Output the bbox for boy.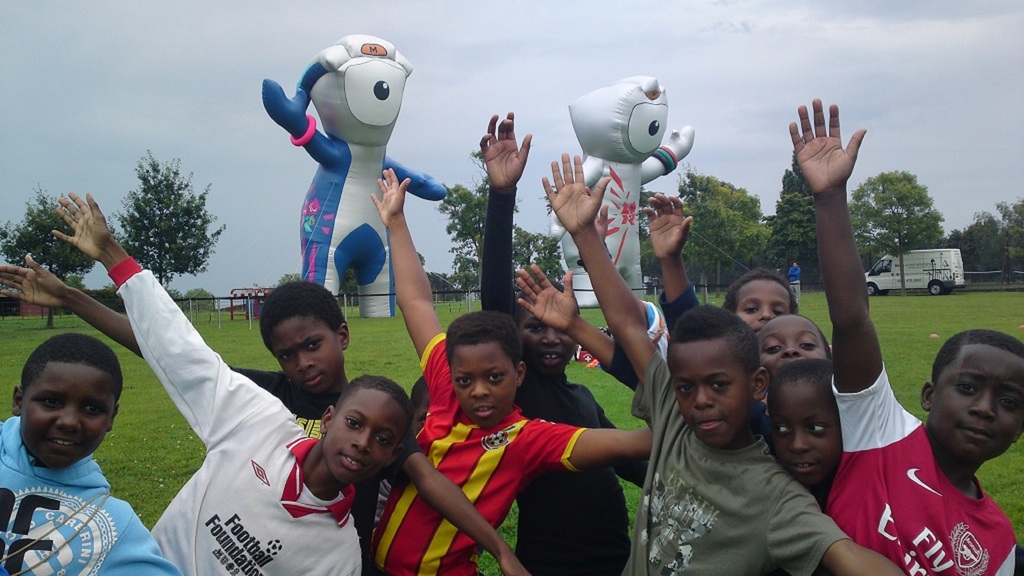
(x1=786, y1=92, x2=1023, y2=575).
